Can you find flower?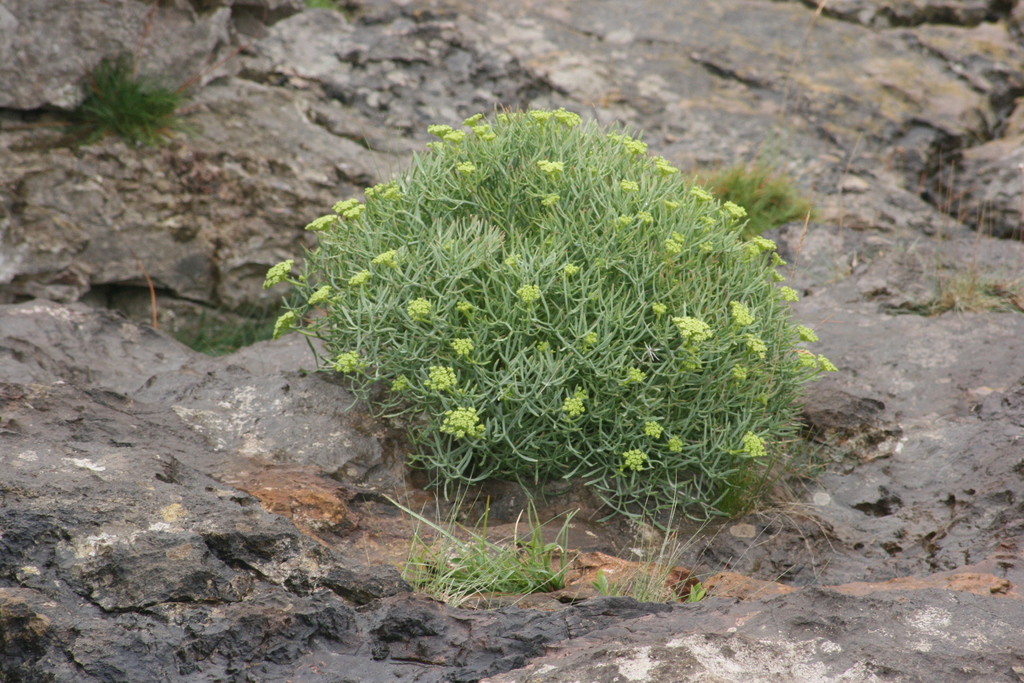
Yes, bounding box: [440, 402, 481, 440].
